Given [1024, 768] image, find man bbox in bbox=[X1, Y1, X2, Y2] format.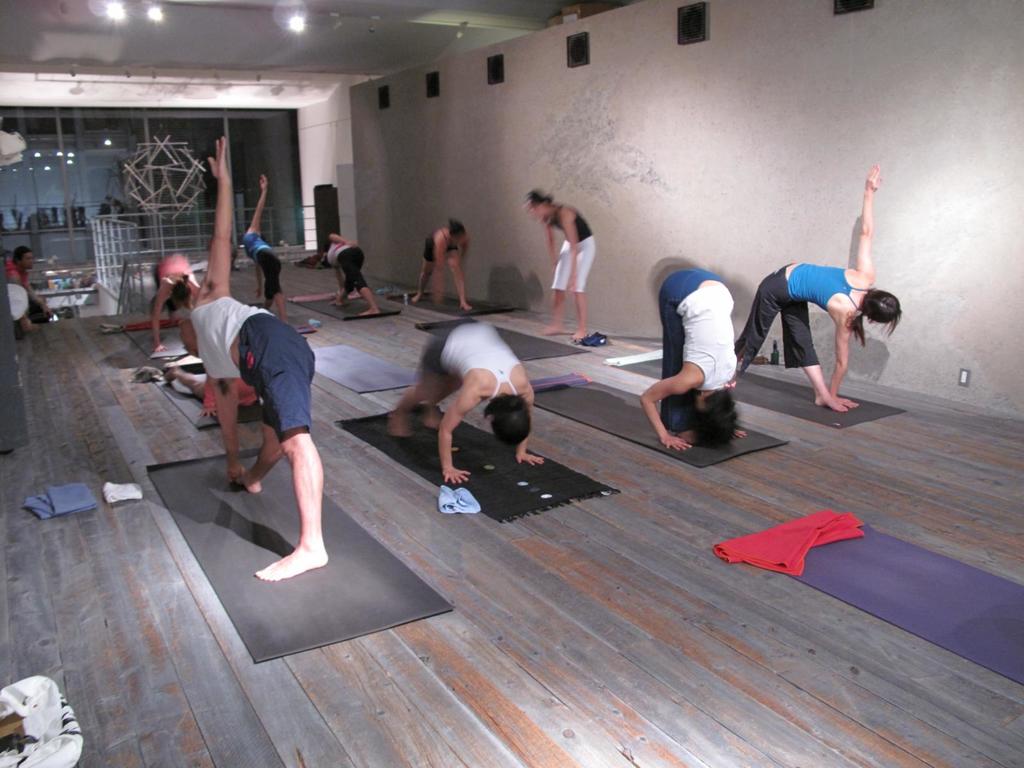
bbox=[179, 134, 324, 579].
